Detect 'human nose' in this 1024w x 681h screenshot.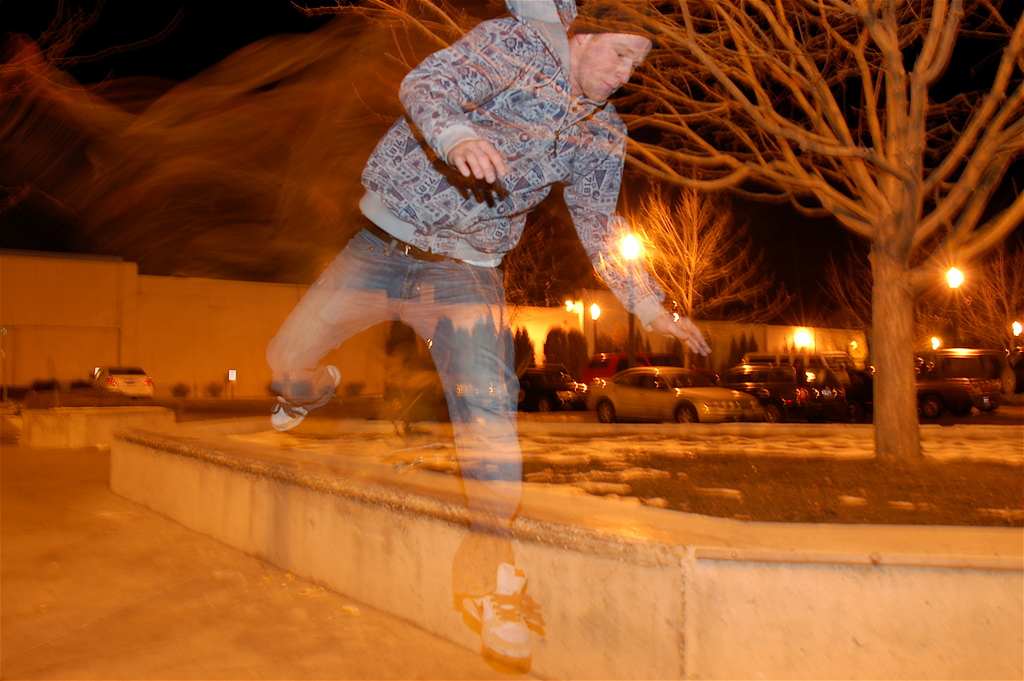
Detection: box=[612, 58, 636, 86].
